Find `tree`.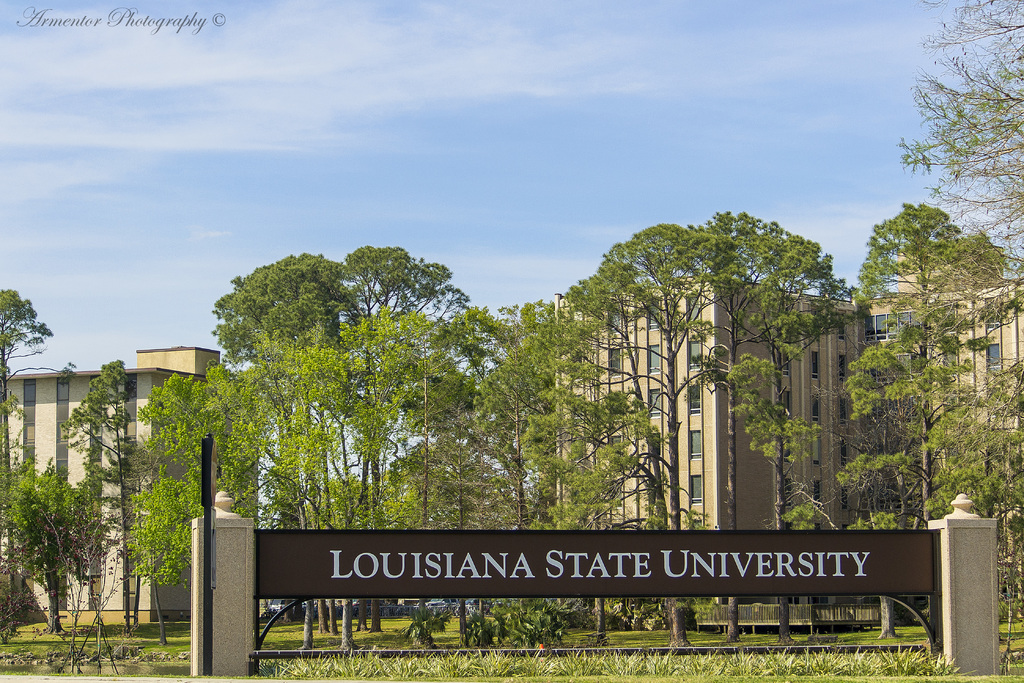
crop(823, 199, 1023, 628).
